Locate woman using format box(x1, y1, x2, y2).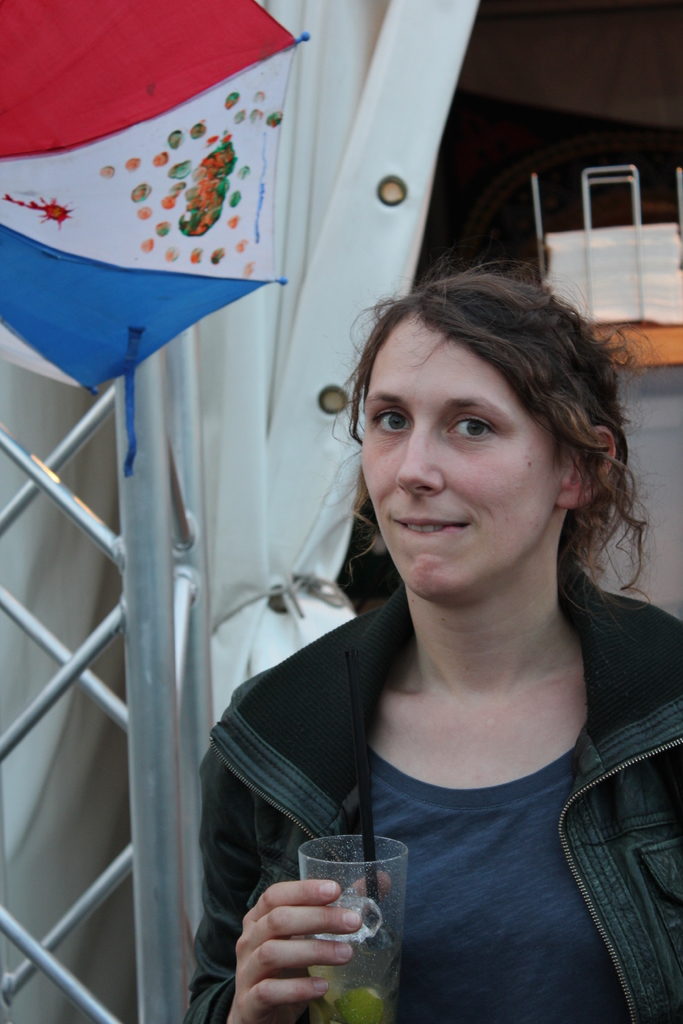
box(197, 184, 646, 1020).
